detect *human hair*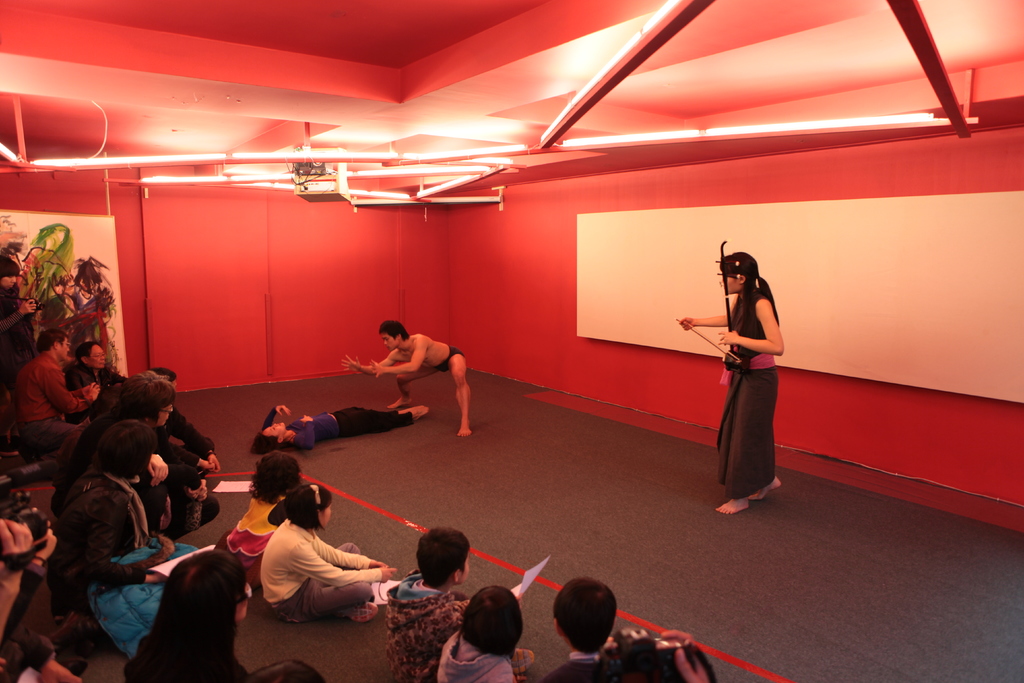
97,417,157,480
